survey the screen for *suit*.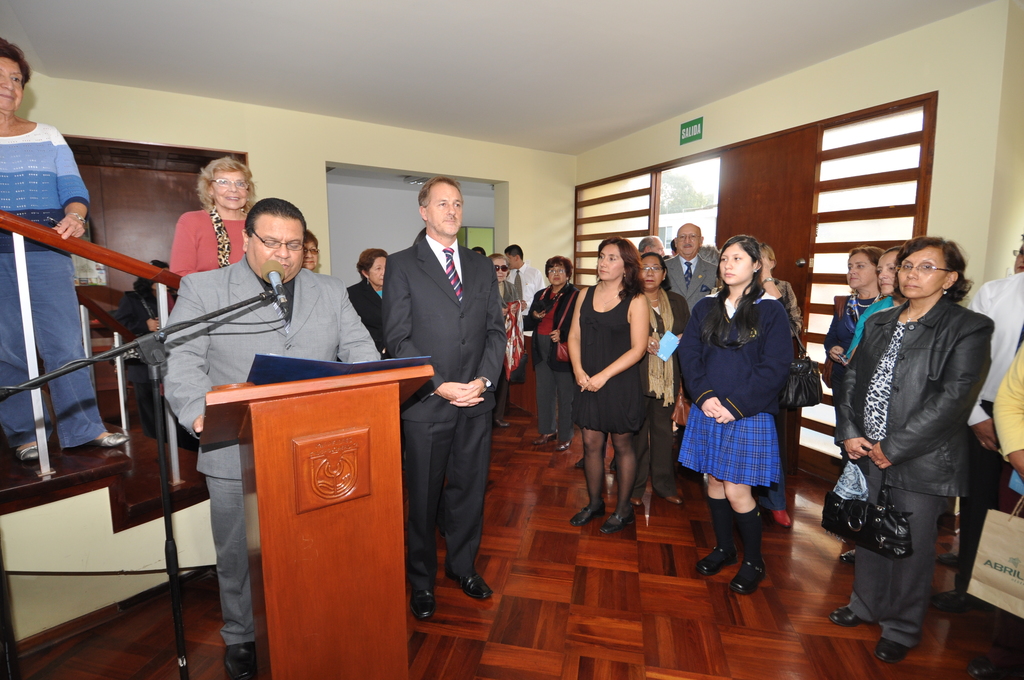
Survey found: bbox(832, 295, 996, 649).
